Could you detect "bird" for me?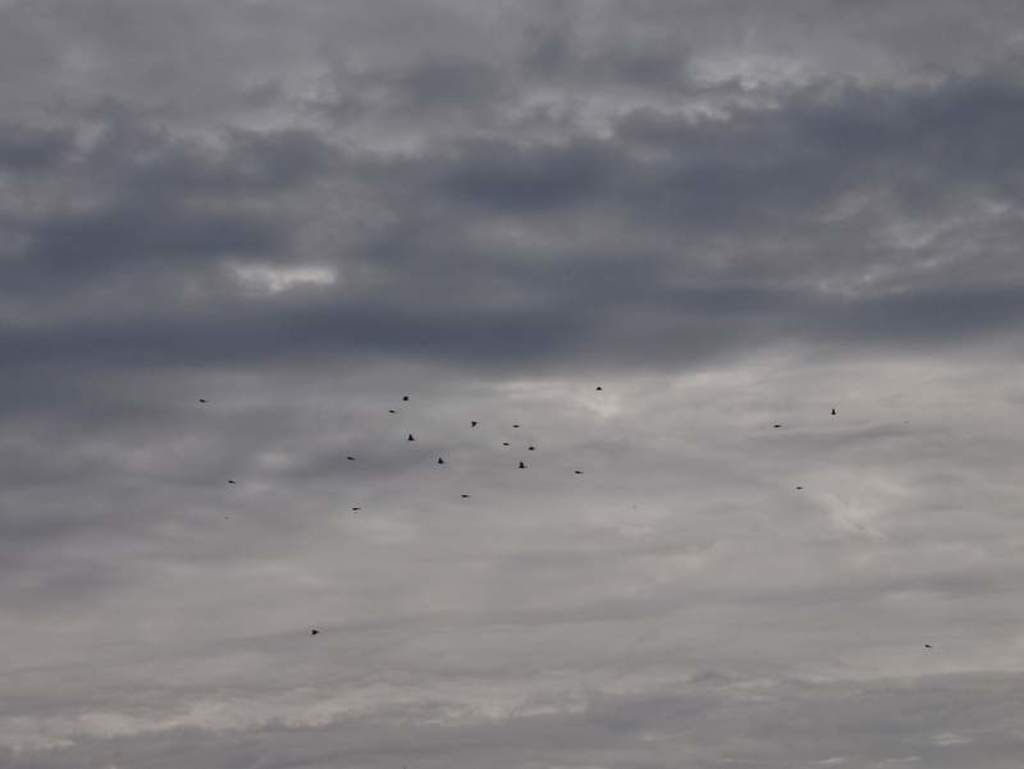
Detection result: [x1=518, y1=464, x2=524, y2=468].
